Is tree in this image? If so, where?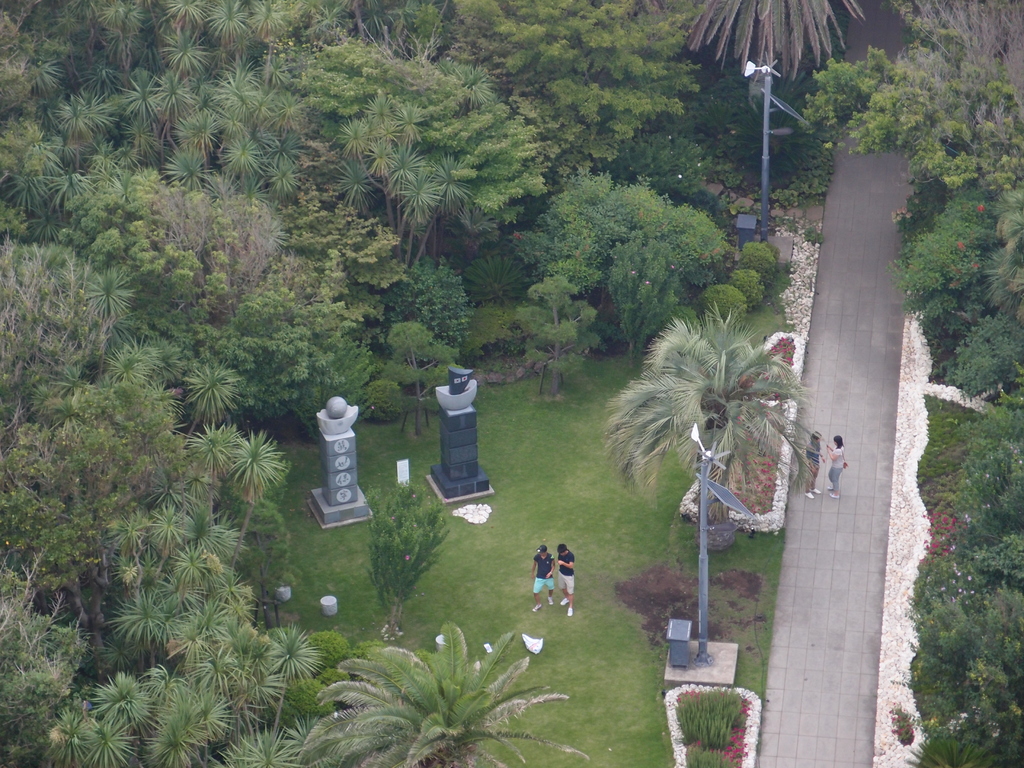
Yes, at detection(514, 271, 588, 383).
